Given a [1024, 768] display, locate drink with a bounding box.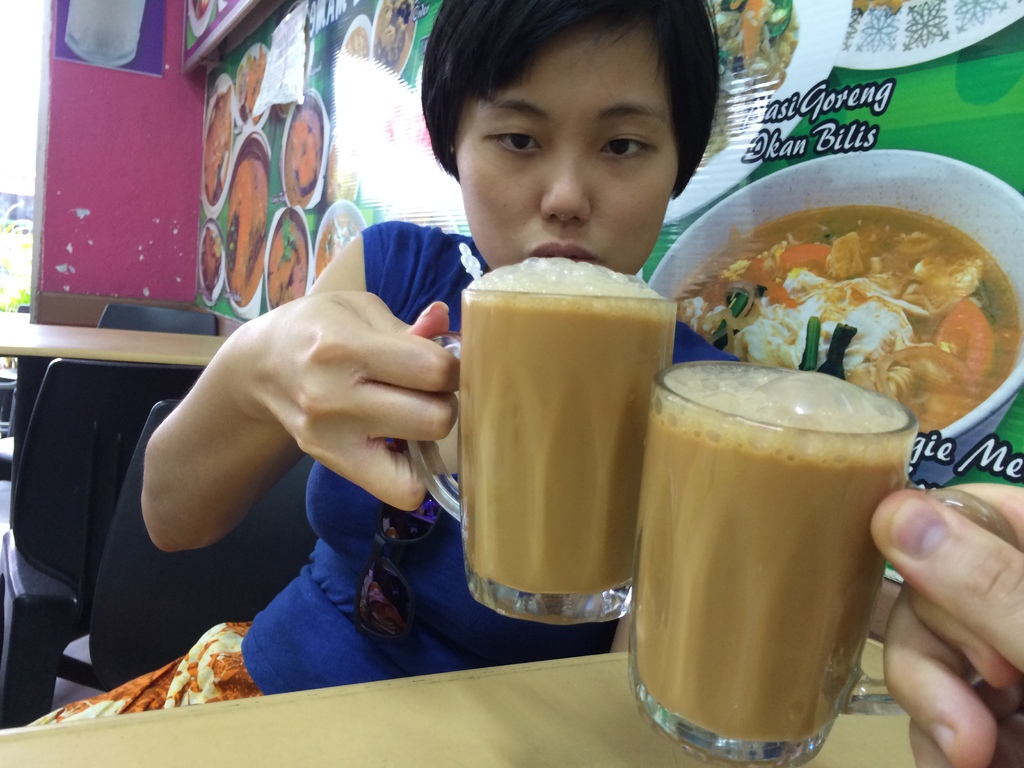
Located: region(619, 351, 907, 754).
